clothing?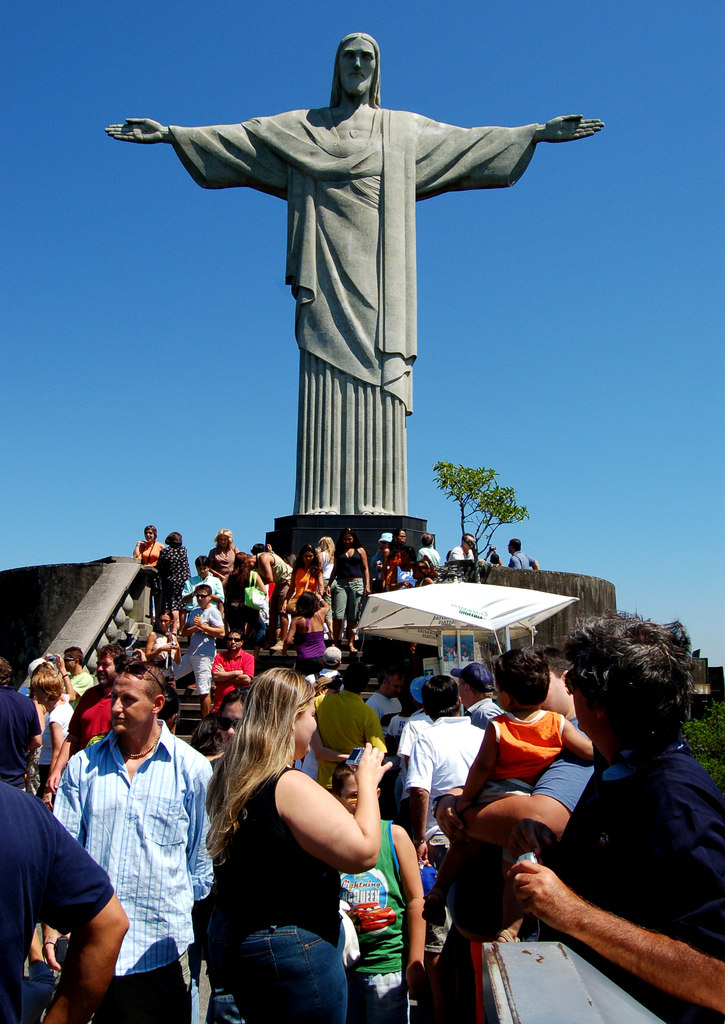
172, 596, 223, 692
